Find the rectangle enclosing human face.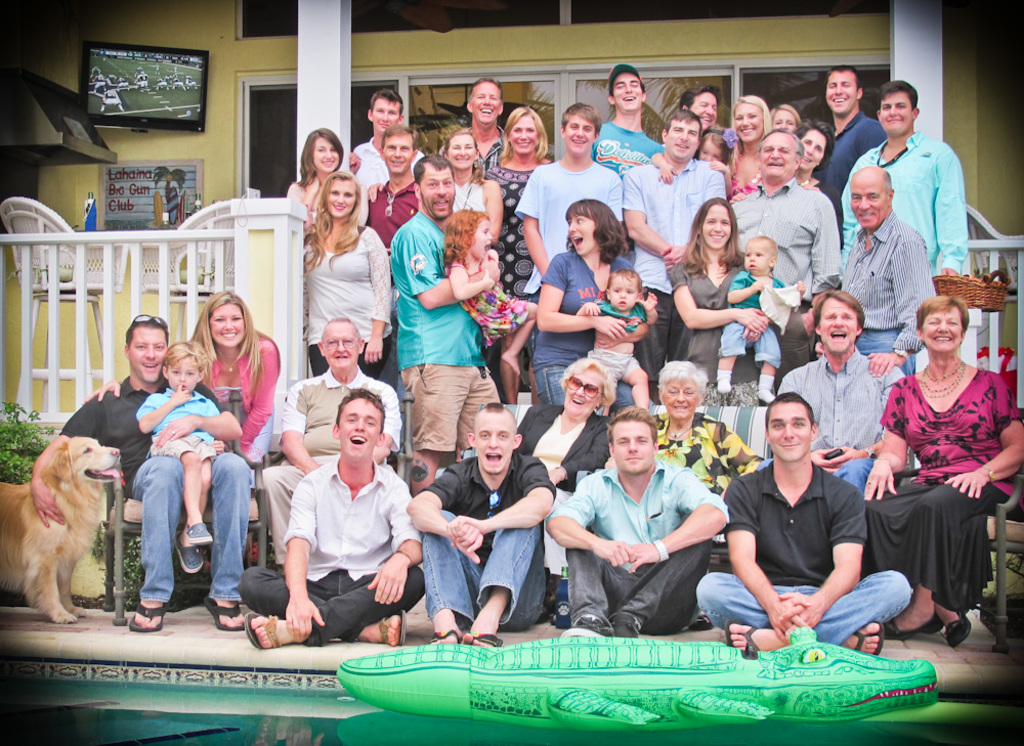
(125, 327, 167, 385).
